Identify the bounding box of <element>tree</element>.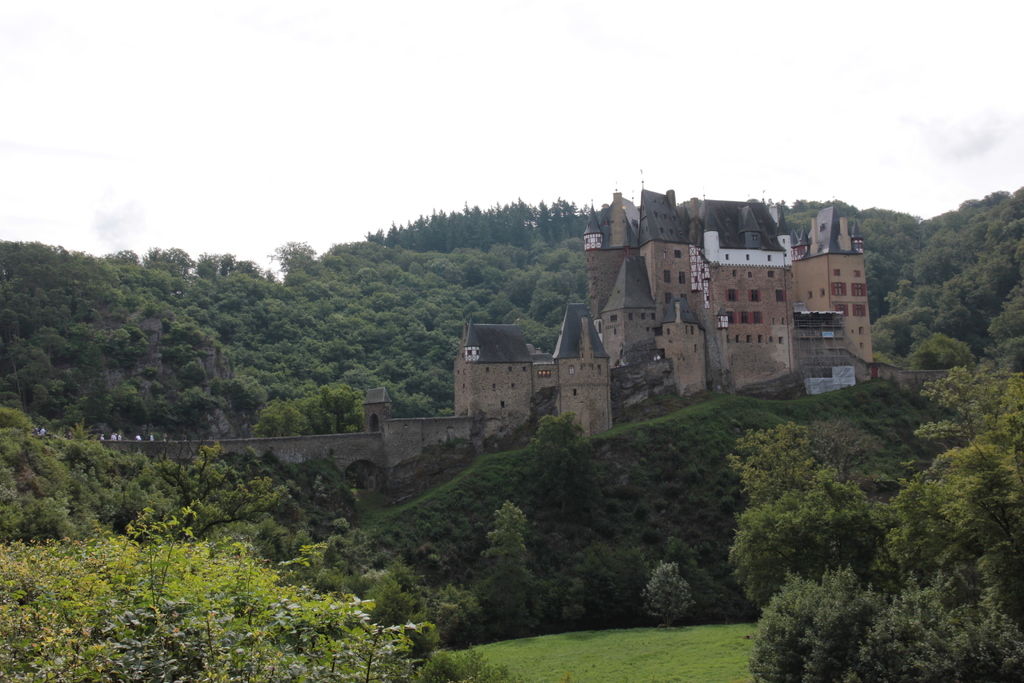
0,511,432,682.
